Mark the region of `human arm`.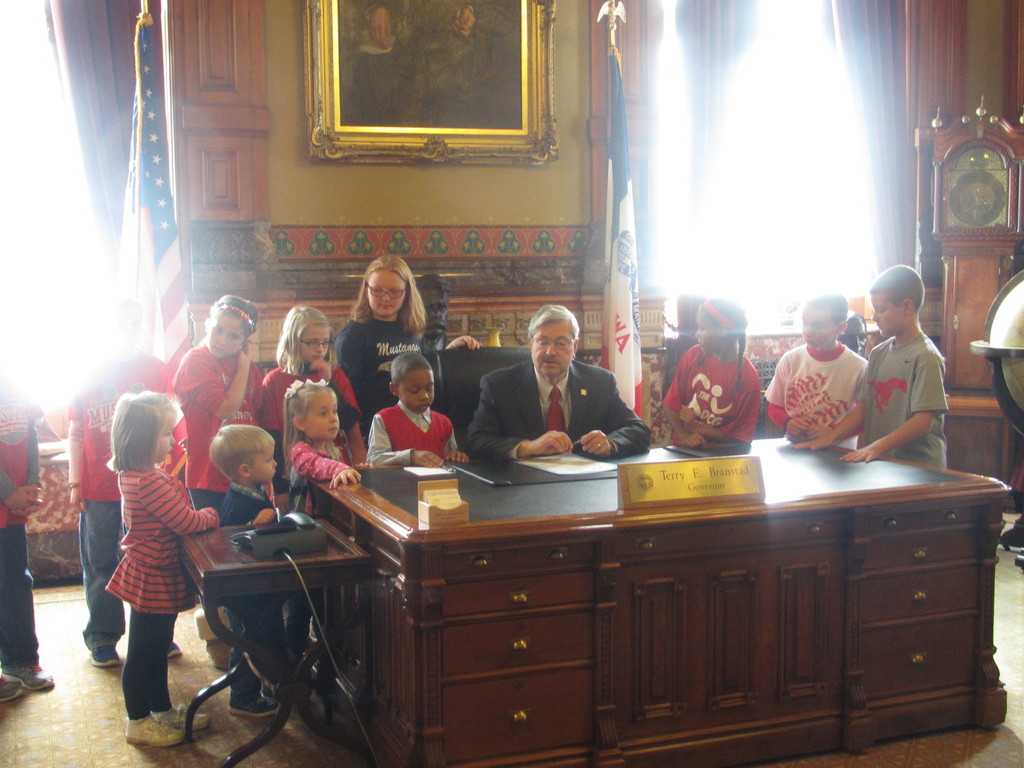
Region: bbox=[766, 339, 794, 433].
